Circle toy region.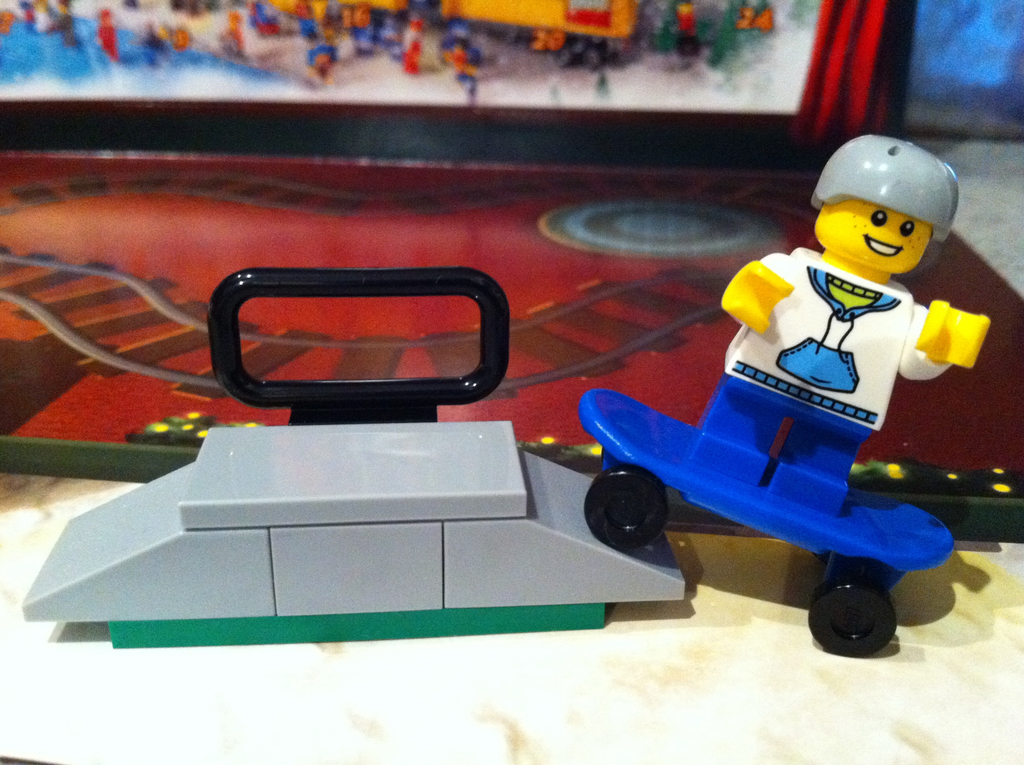
Region: [575,195,1013,625].
